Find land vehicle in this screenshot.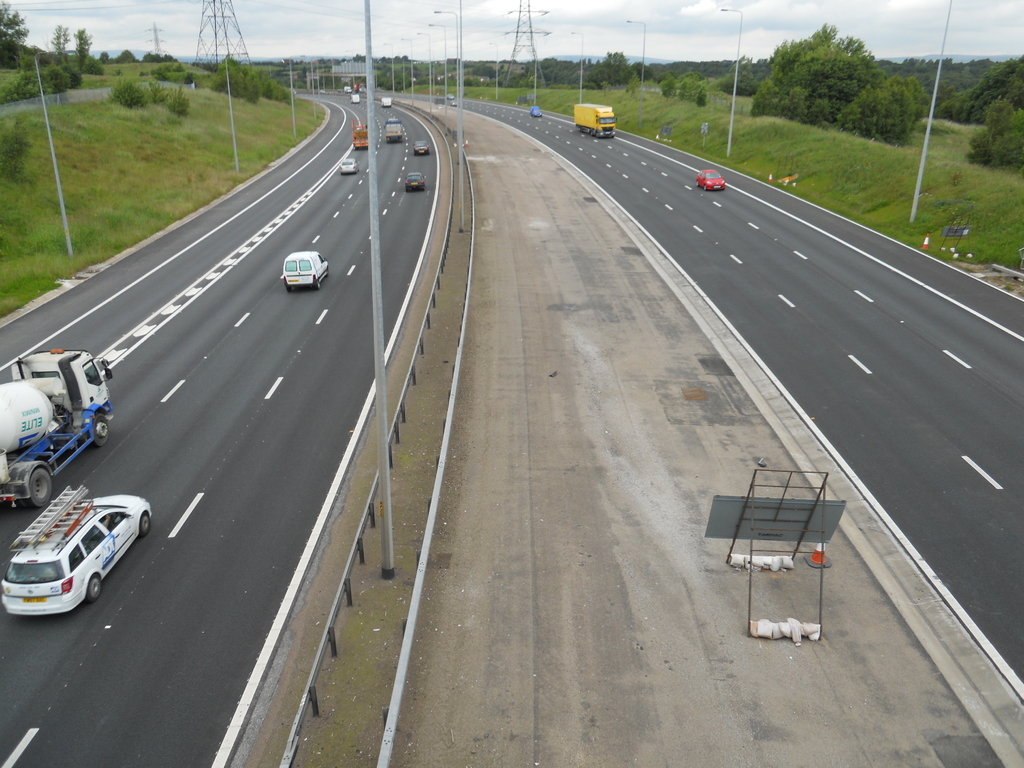
The bounding box for land vehicle is pyautogui.locateOnScreen(281, 253, 330, 294).
